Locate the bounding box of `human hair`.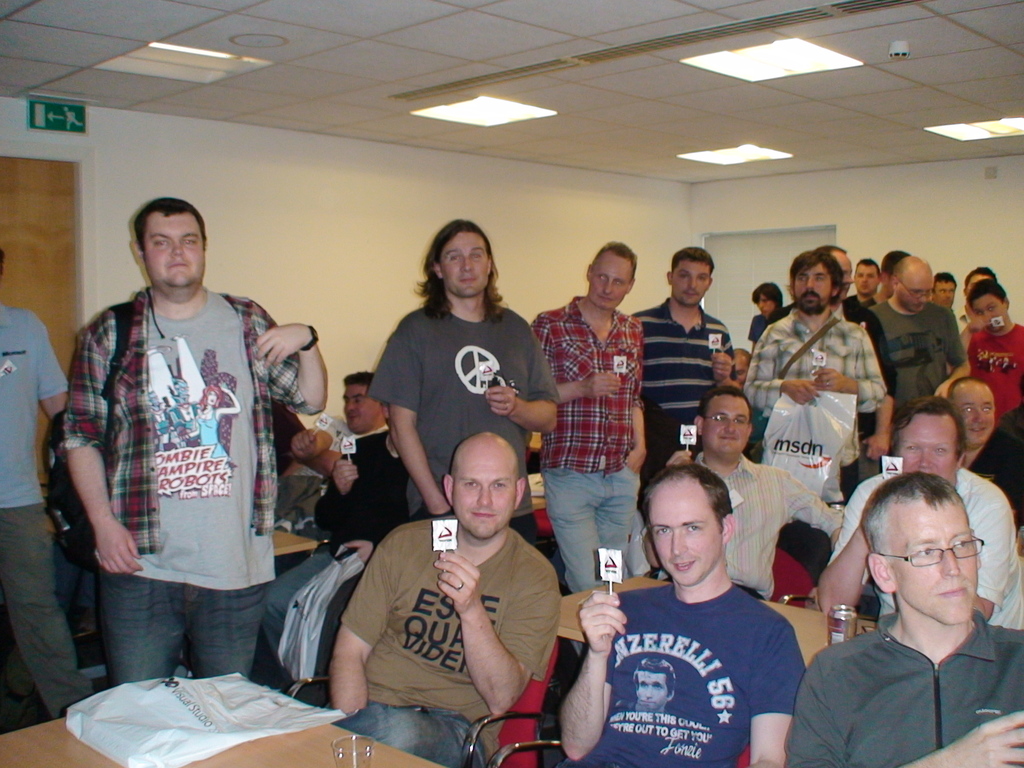
Bounding box: <region>794, 252, 840, 295</region>.
